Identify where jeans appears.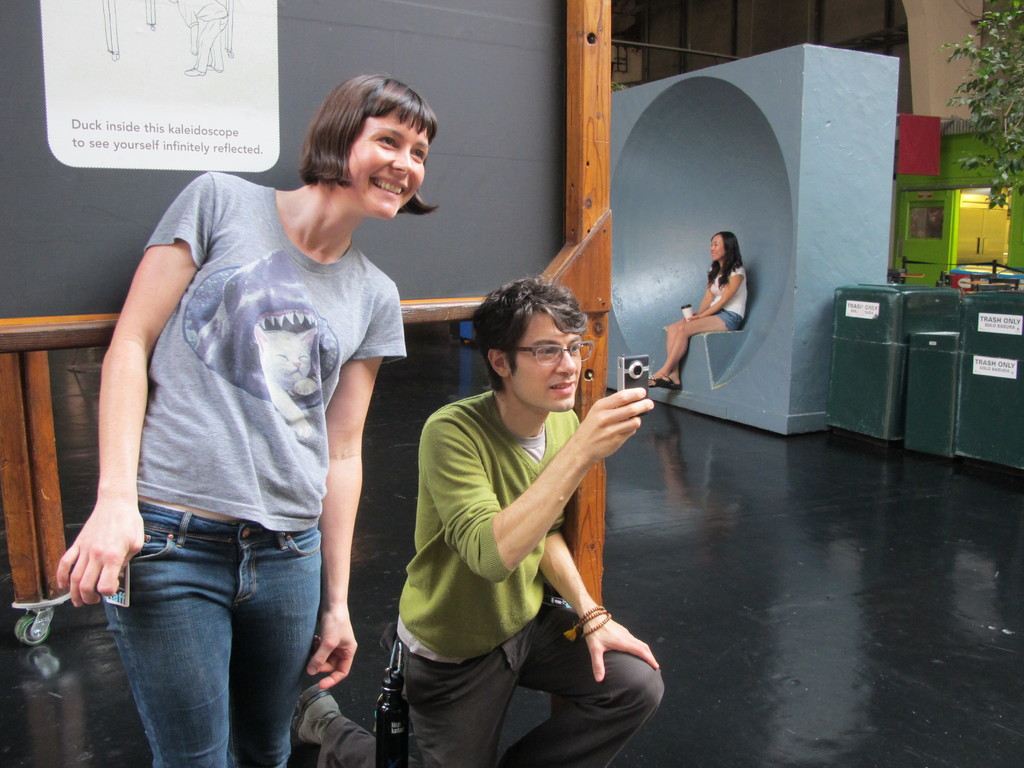
Appears at 84, 516, 319, 767.
